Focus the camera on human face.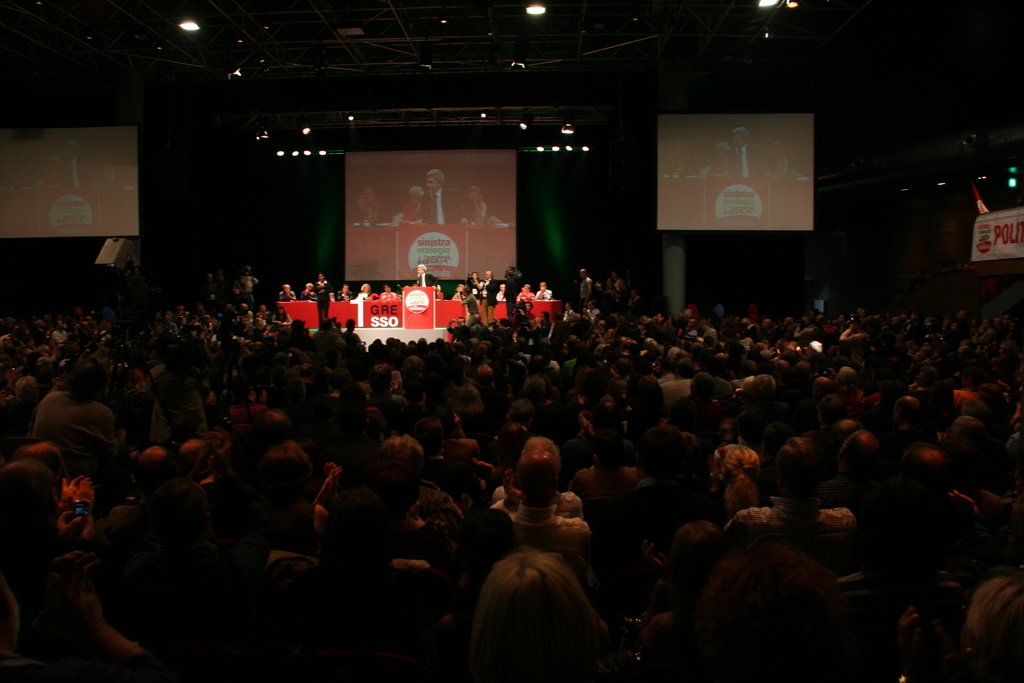
Focus region: locate(427, 173, 440, 193).
